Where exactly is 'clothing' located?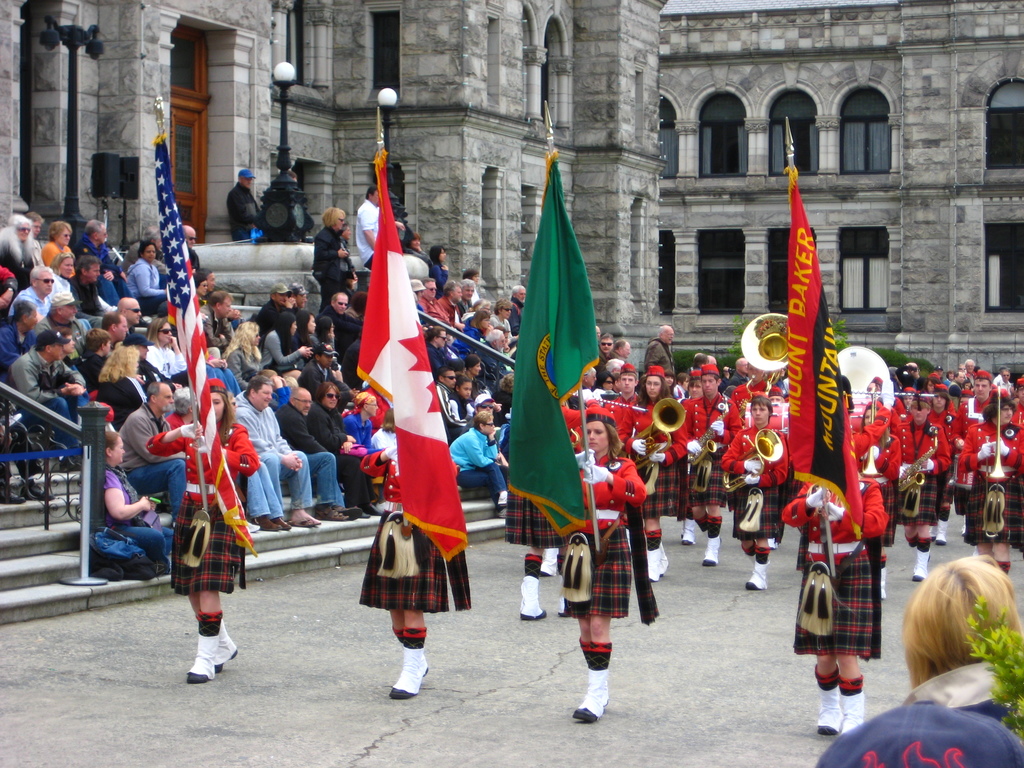
Its bounding box is l=3, t=284, r=64, b=327.
